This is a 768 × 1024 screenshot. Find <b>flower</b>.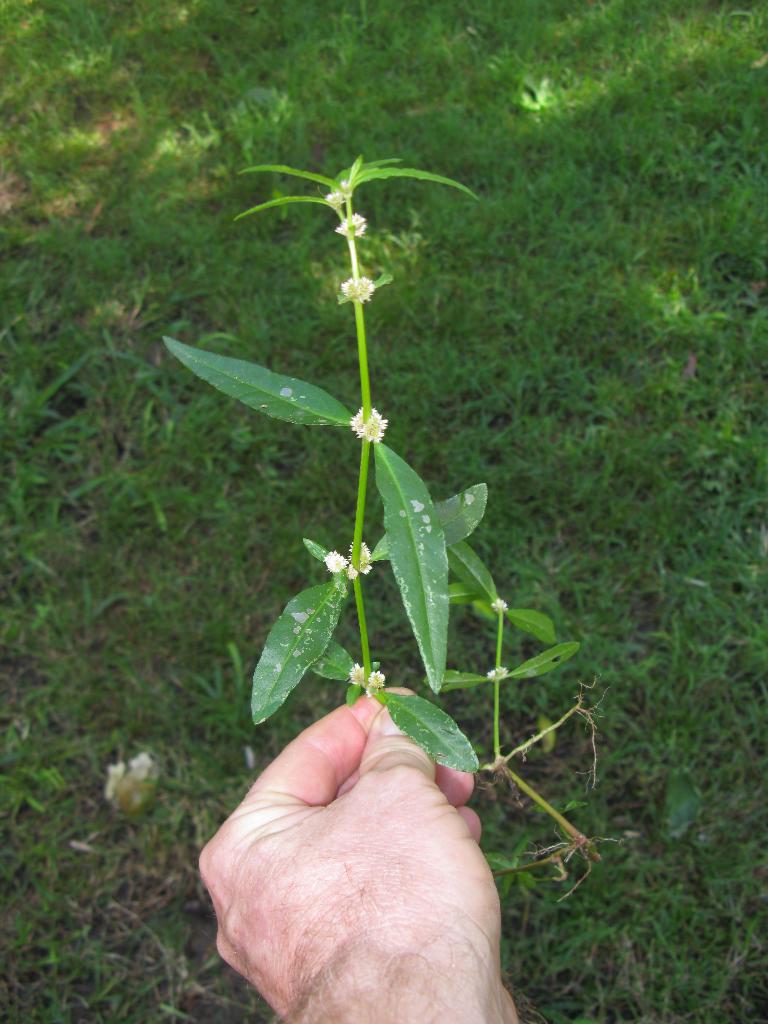
Bounding box: 324,188,348,207.
